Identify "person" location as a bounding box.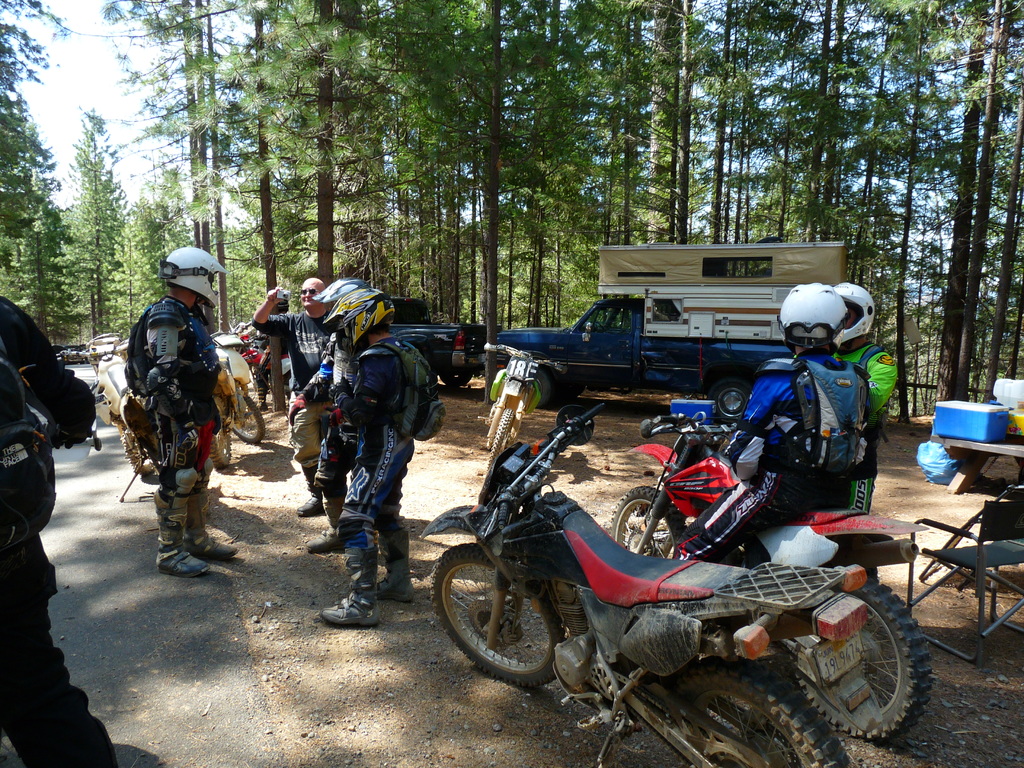
[250,278,330,520].
